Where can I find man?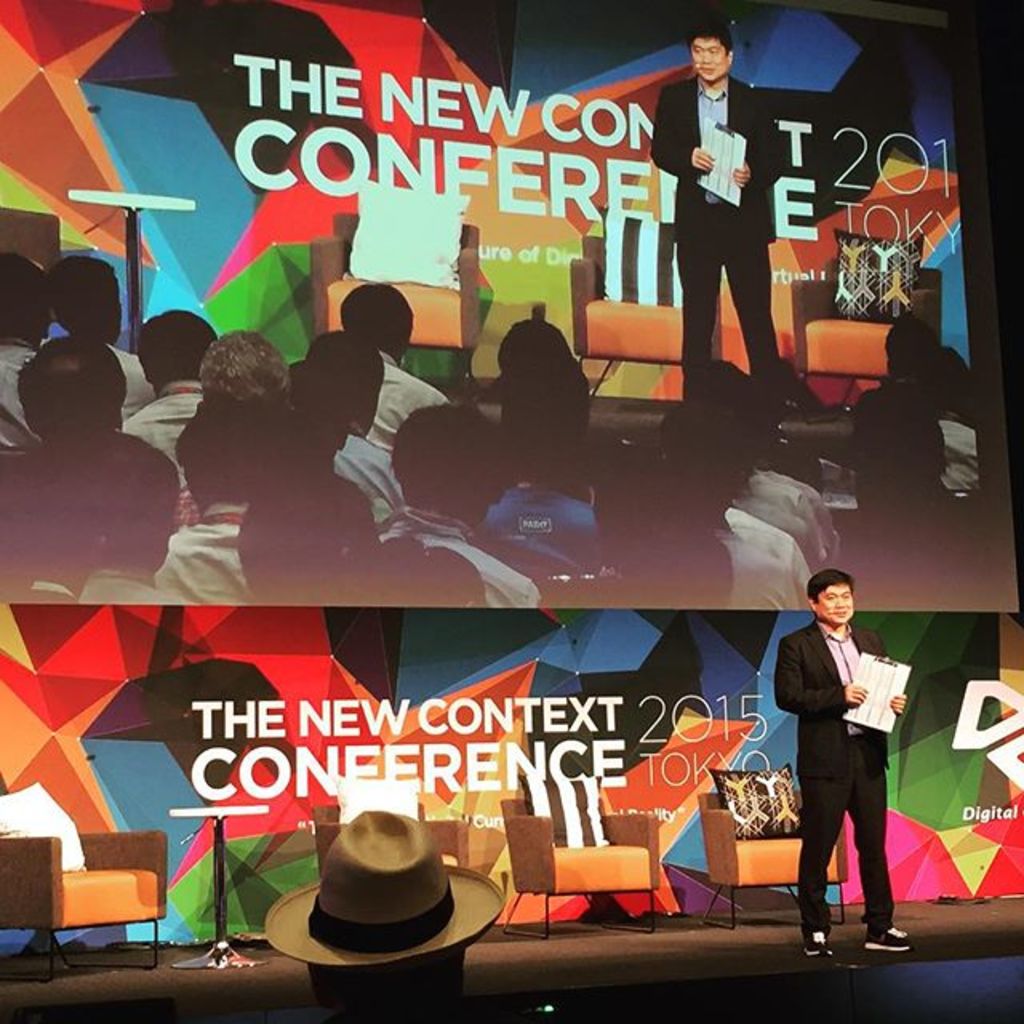
You can find it at <region>646, 21, 790, 418</region>.
